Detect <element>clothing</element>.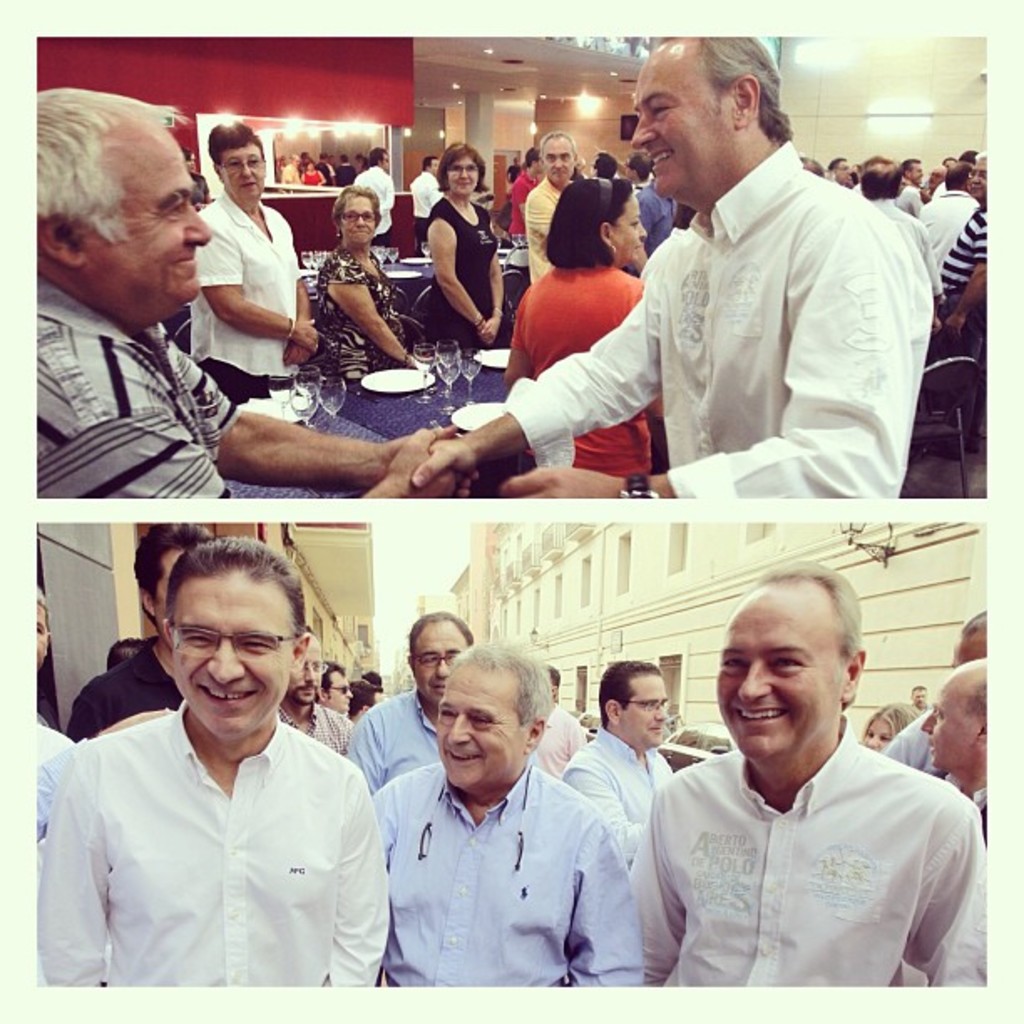
Detected at detection(27, 713, 428, 999).
